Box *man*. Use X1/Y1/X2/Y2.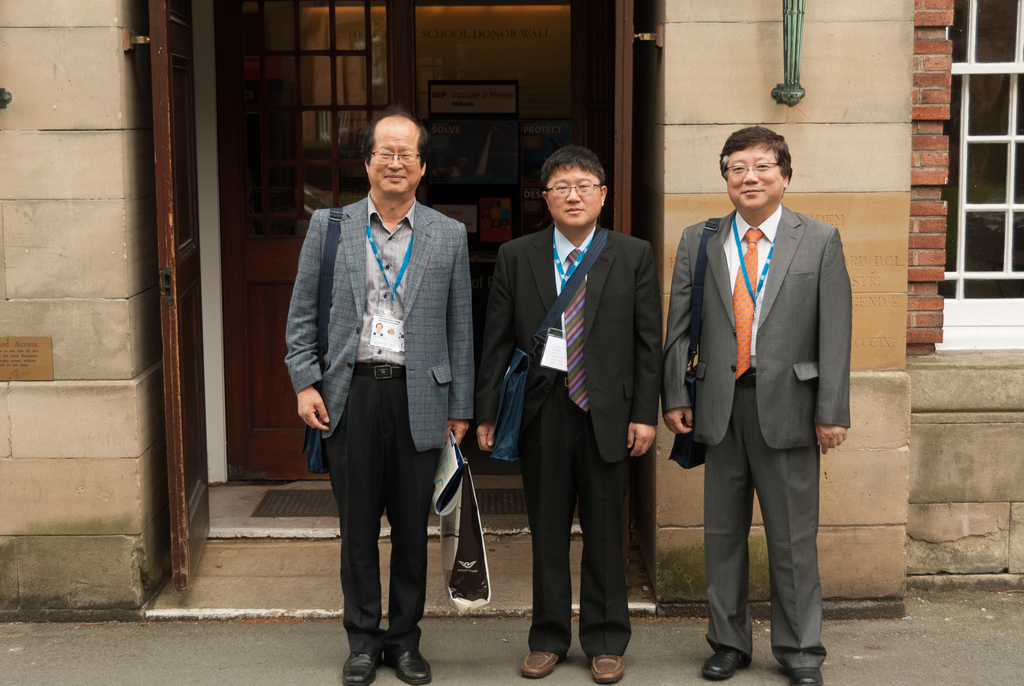
661/119/852/685.
